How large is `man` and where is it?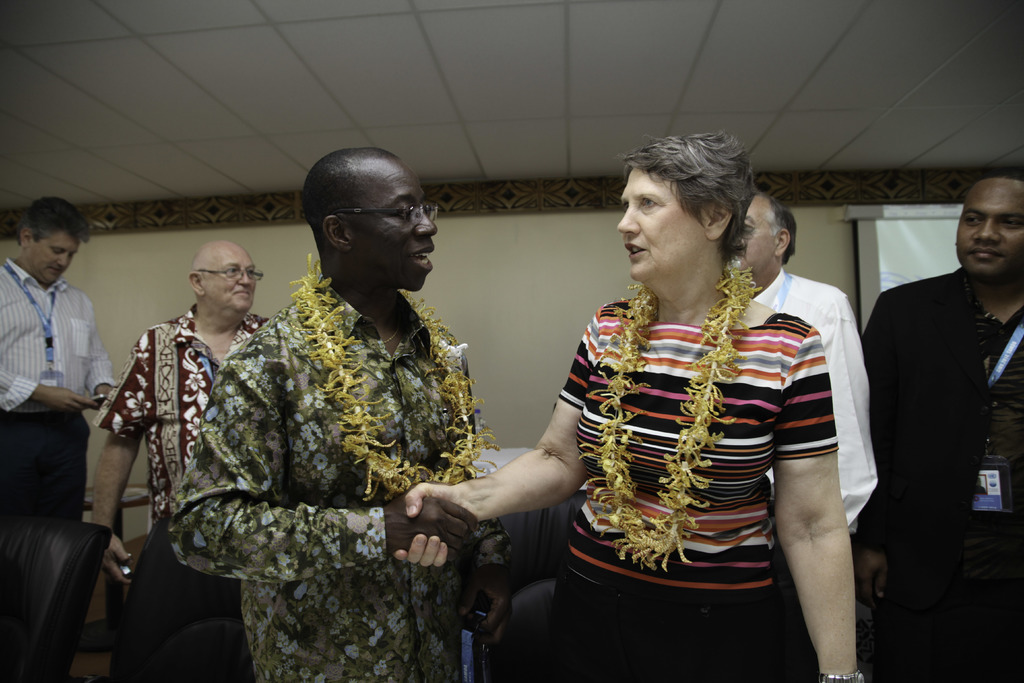
Bounding box: [166,145,521,682].
